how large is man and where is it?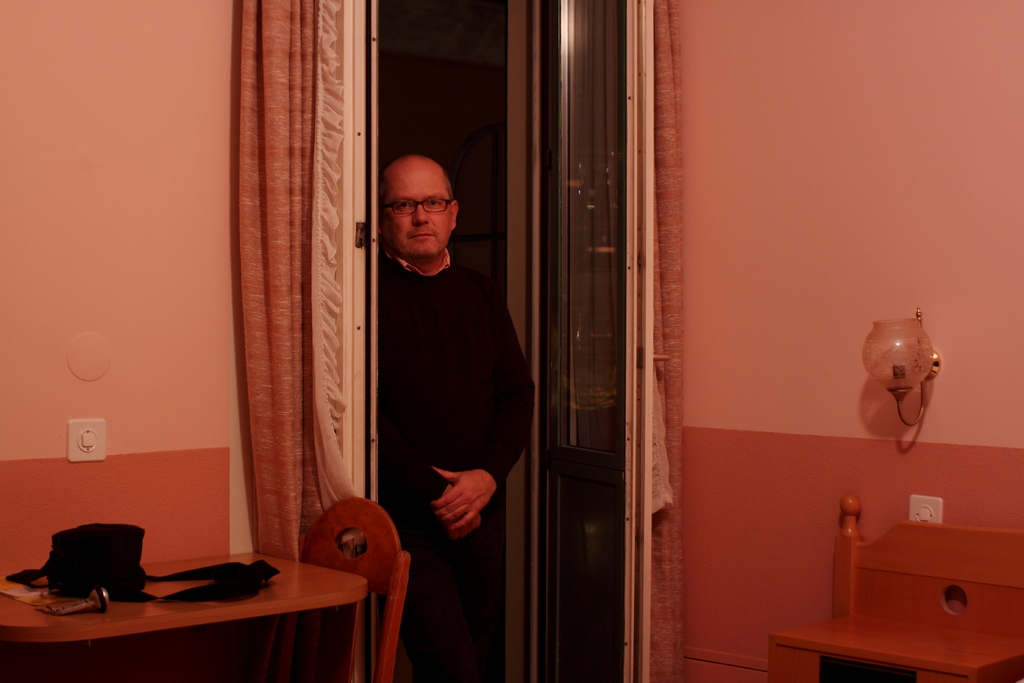
Bounding box: region(378, 152, 534, 682).
